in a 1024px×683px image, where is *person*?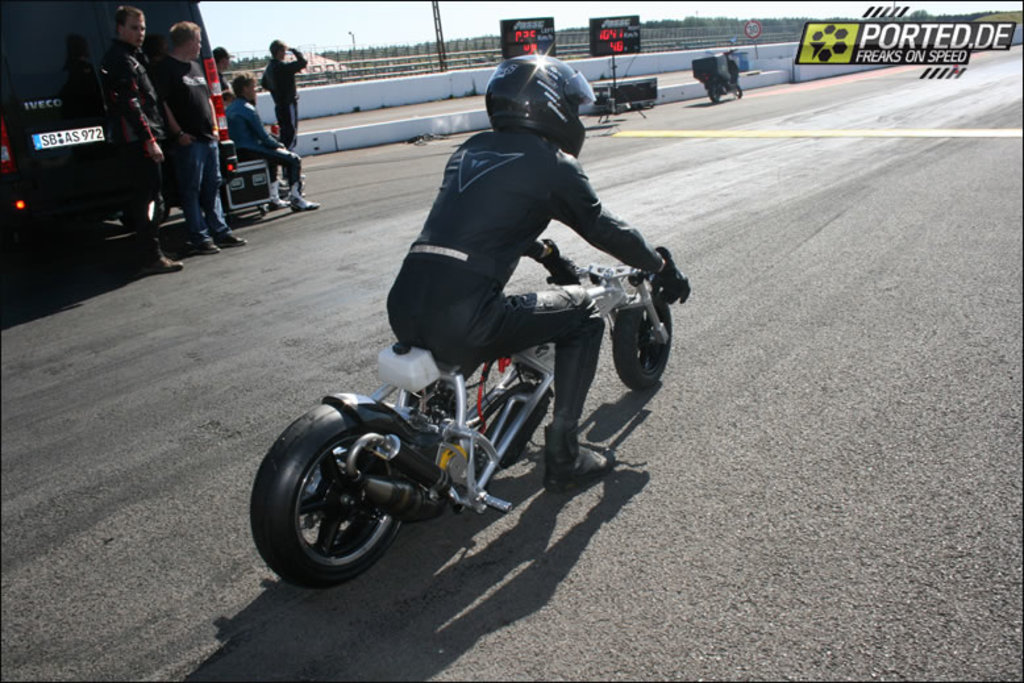
x1=162 y1=22 x2=246 y2=261.
